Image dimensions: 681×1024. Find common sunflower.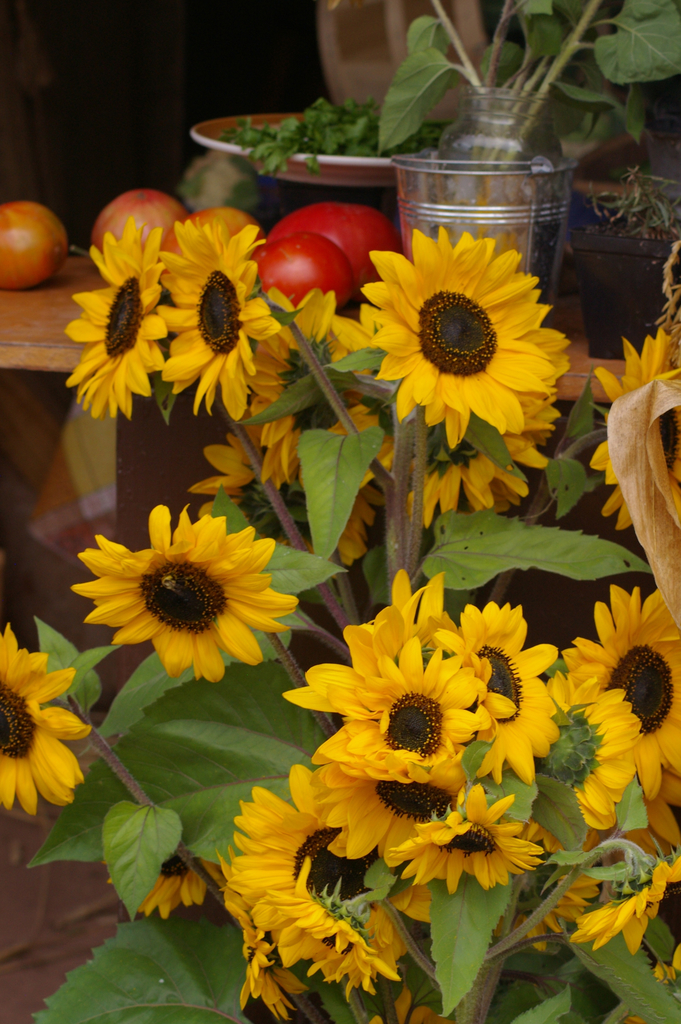
<bbox>258, 732, 349, 975</bbox>.
